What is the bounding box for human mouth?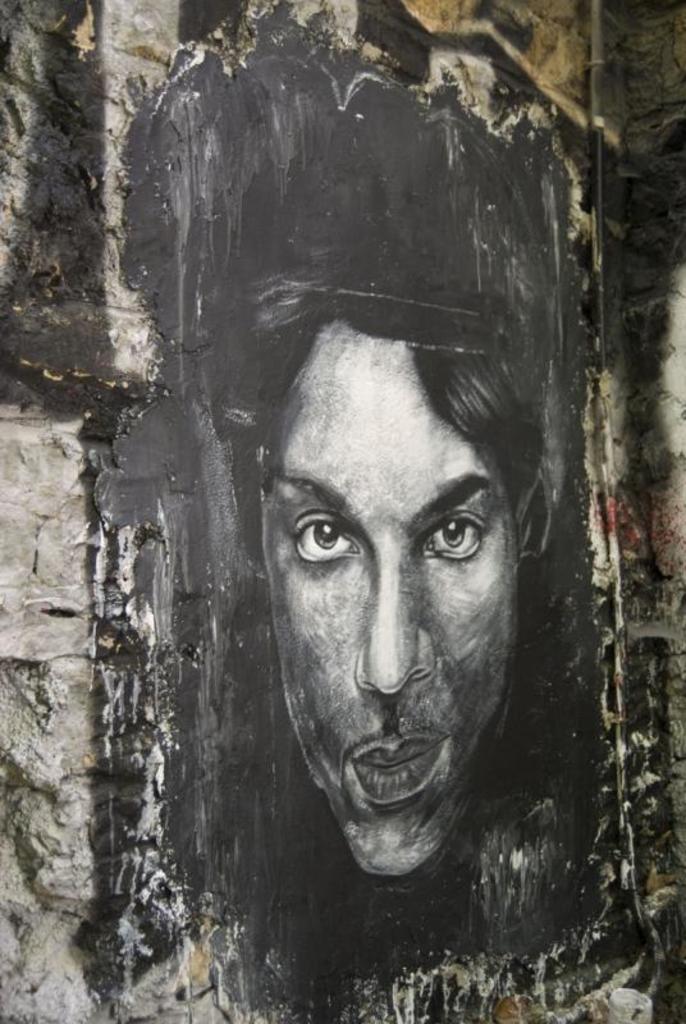
347,732,454,808.
